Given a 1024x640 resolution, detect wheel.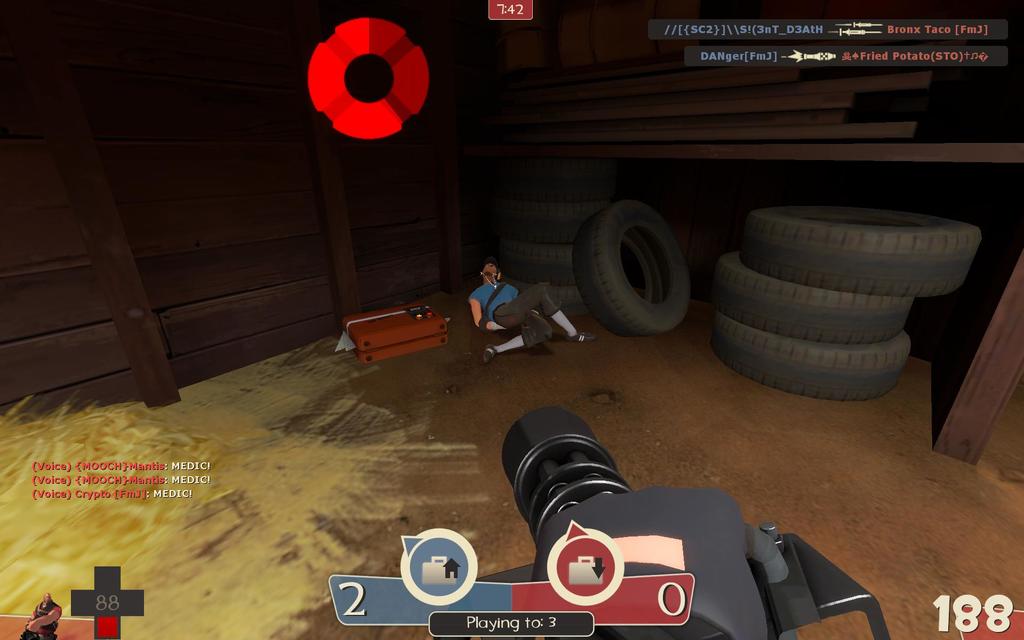
pyautogui.locateOnScreen(713, 305, 919, 398).
